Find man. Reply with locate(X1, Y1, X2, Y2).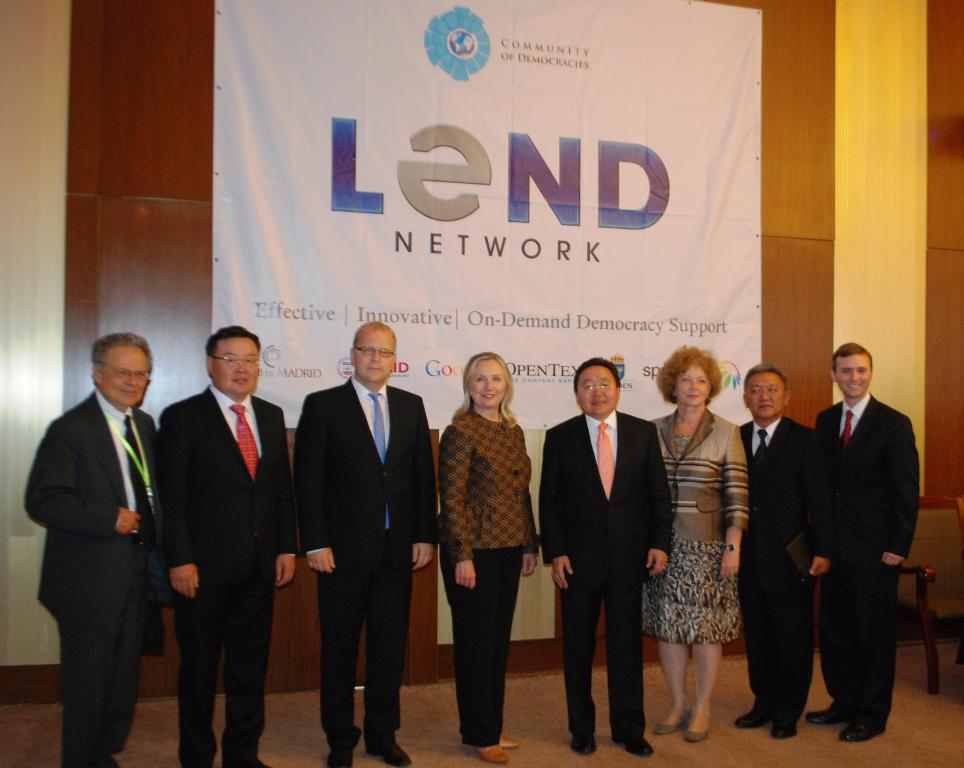
locate(540, 358, 673, 754).
